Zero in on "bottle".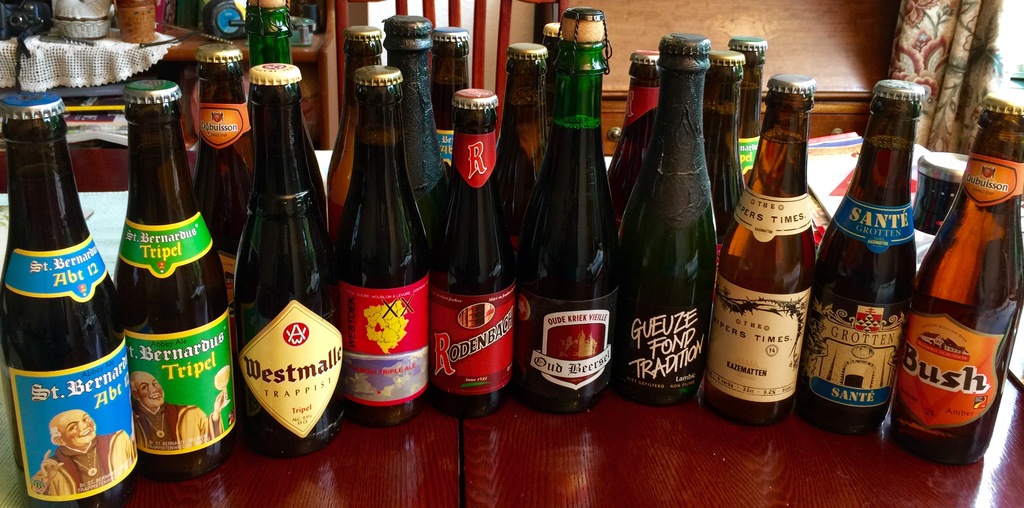
Zeroed in: [433,28,467,166].
